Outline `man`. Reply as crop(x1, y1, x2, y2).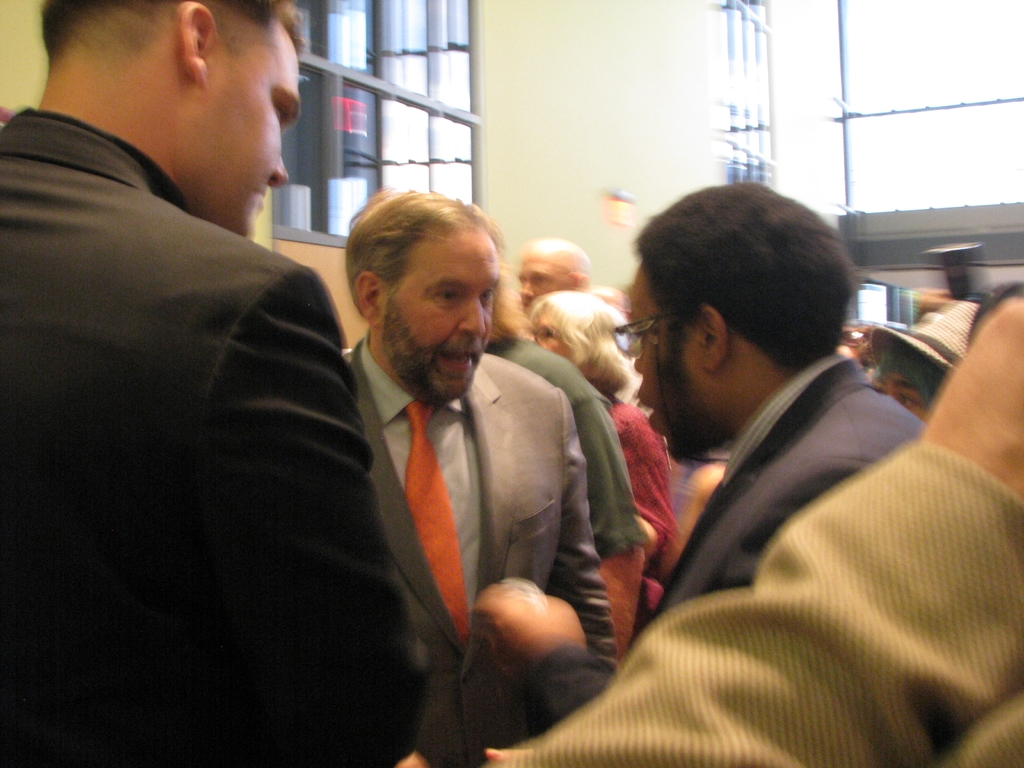
crop(301, 200, 632, 715).
